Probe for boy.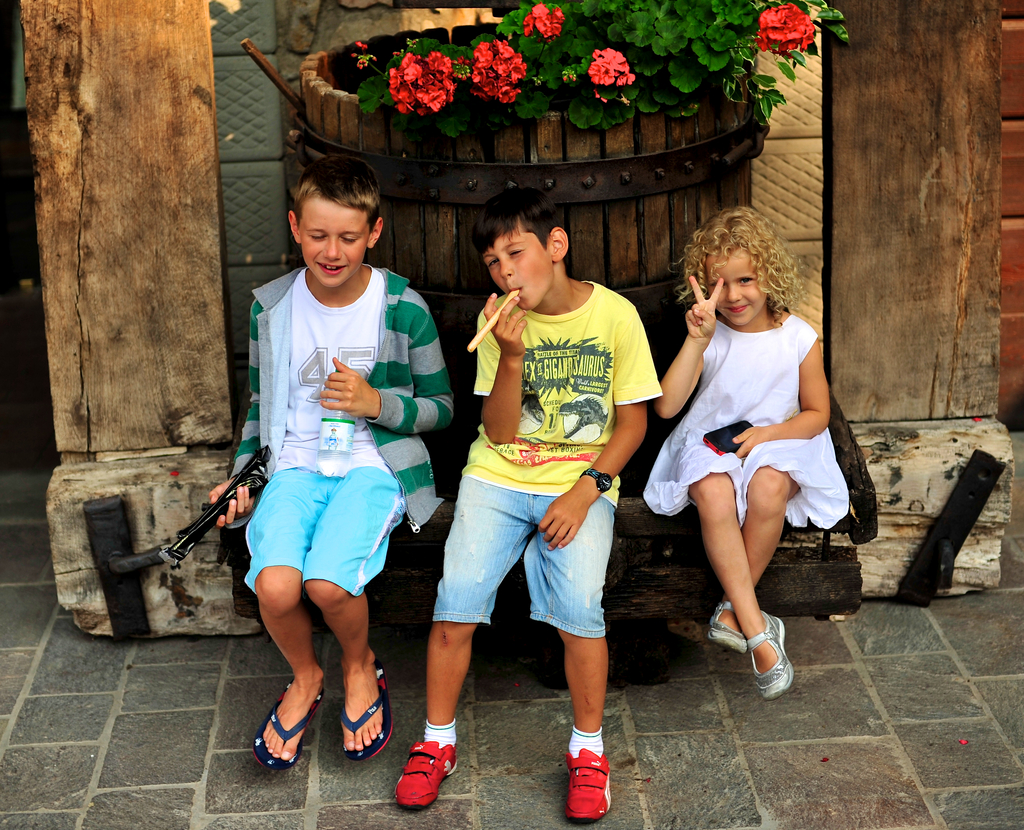
Probe result: region(206, 147, 447, 781).
